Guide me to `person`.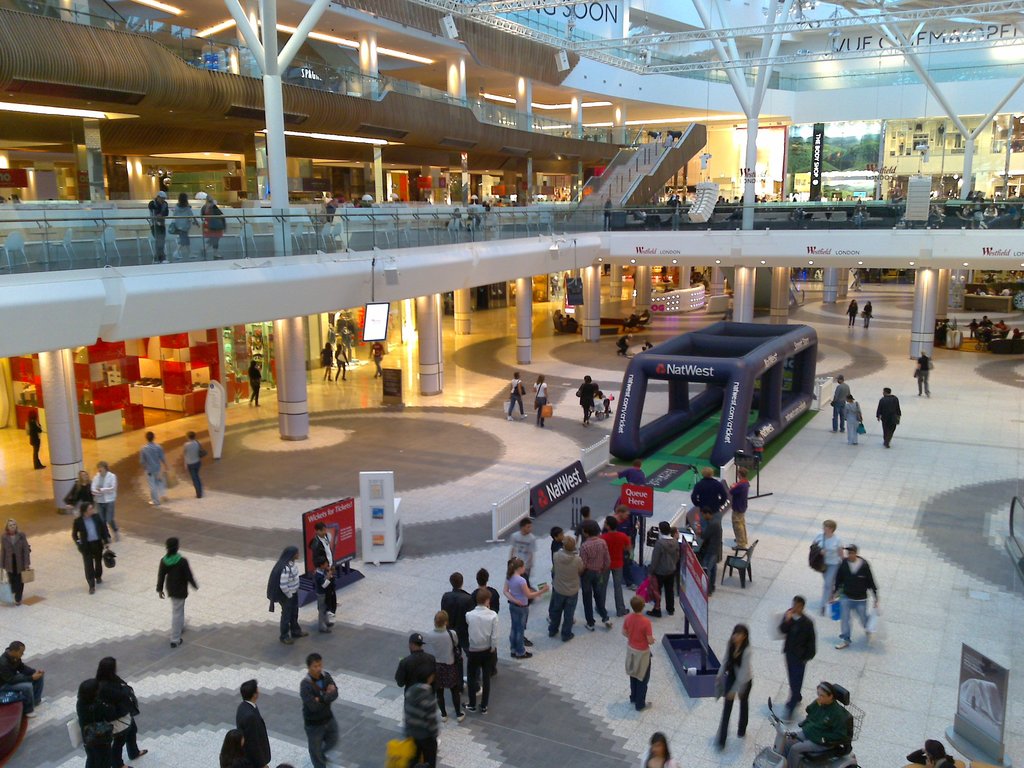
Guidance: select_region(140, 430, 167, 508).
